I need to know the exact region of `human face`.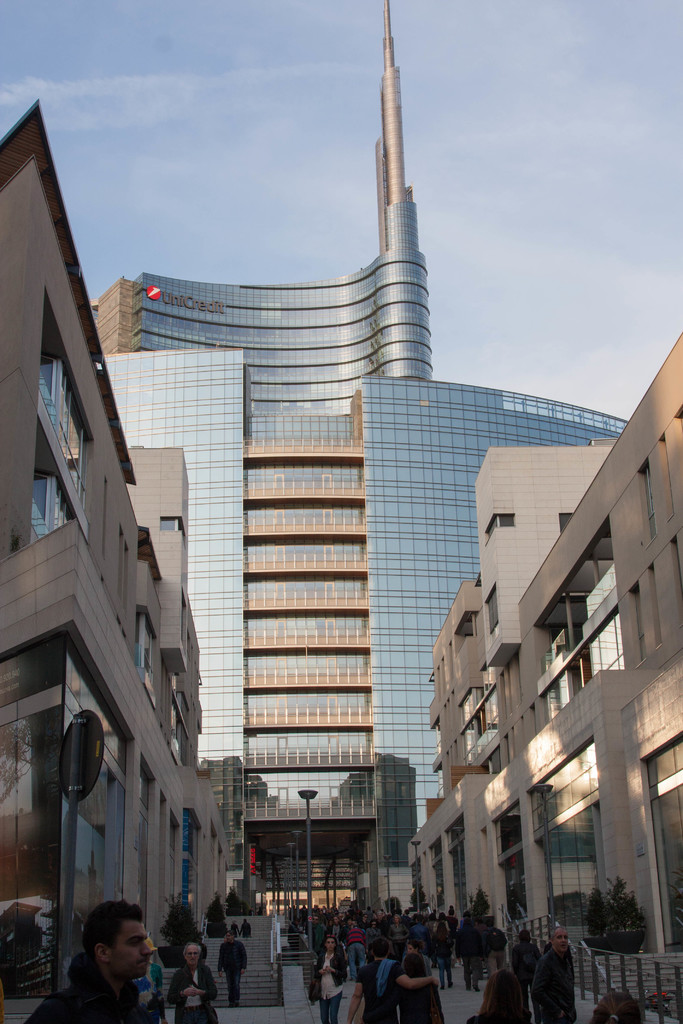
Region: locate(185, 946, 199, 963).
